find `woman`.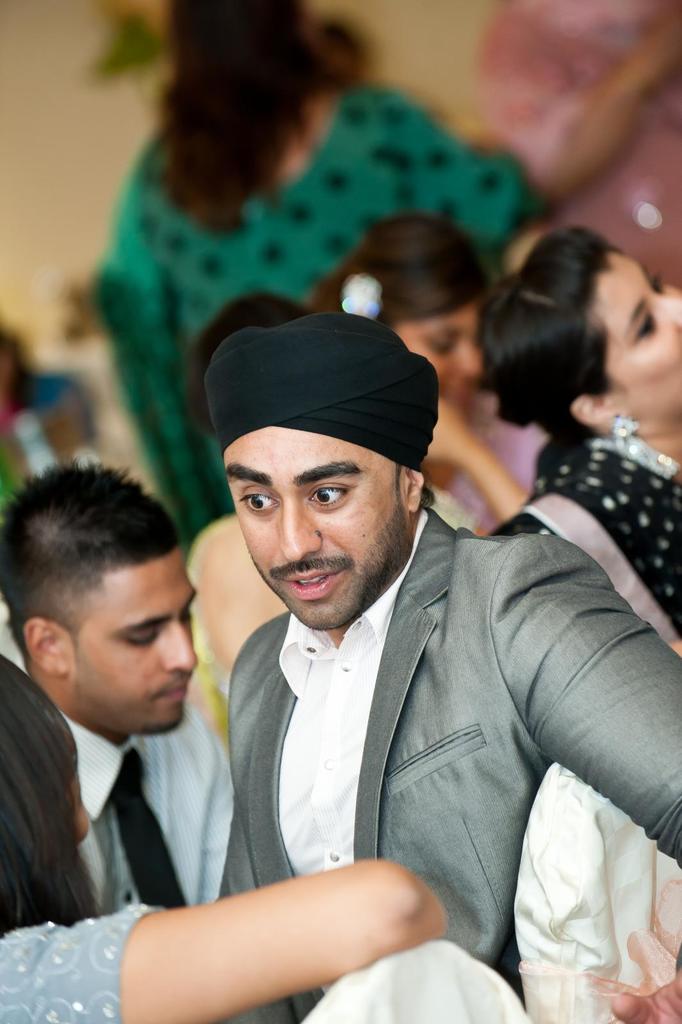
0 650 534 1023.
